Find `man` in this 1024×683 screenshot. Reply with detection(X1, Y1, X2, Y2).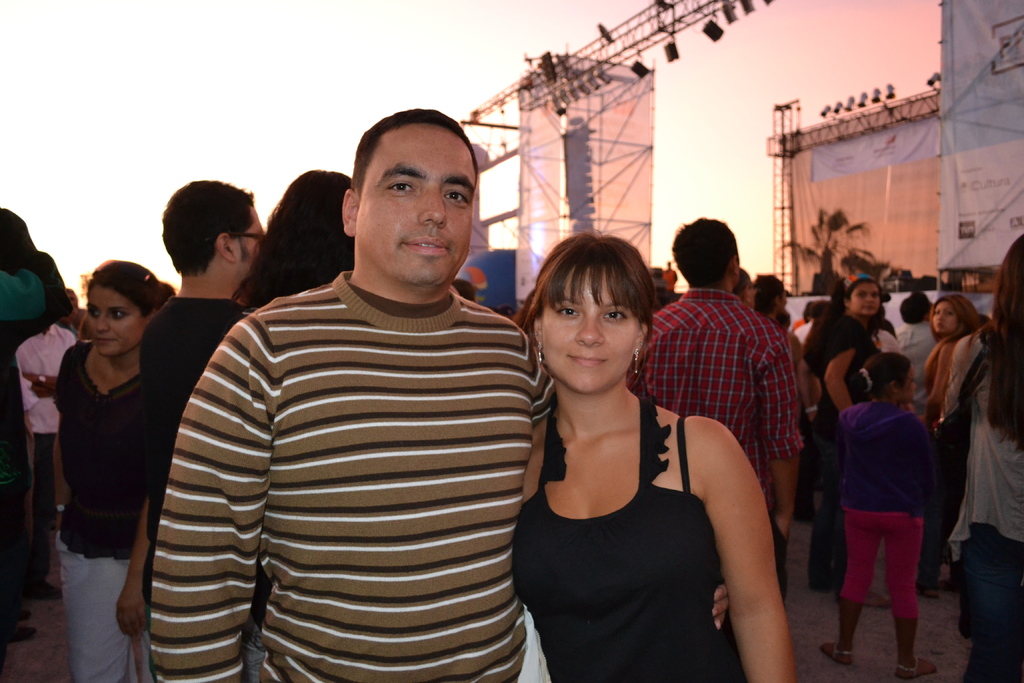
detection(0, 202, 73, 657).
